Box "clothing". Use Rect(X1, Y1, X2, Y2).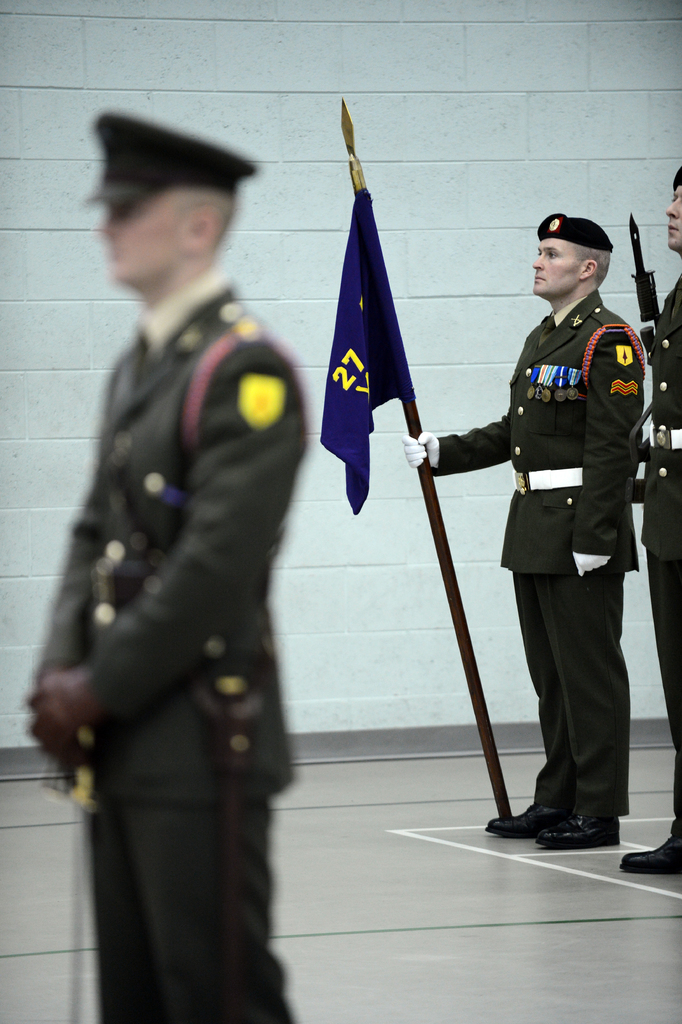
Rect(35, 266, 313, 1023).
